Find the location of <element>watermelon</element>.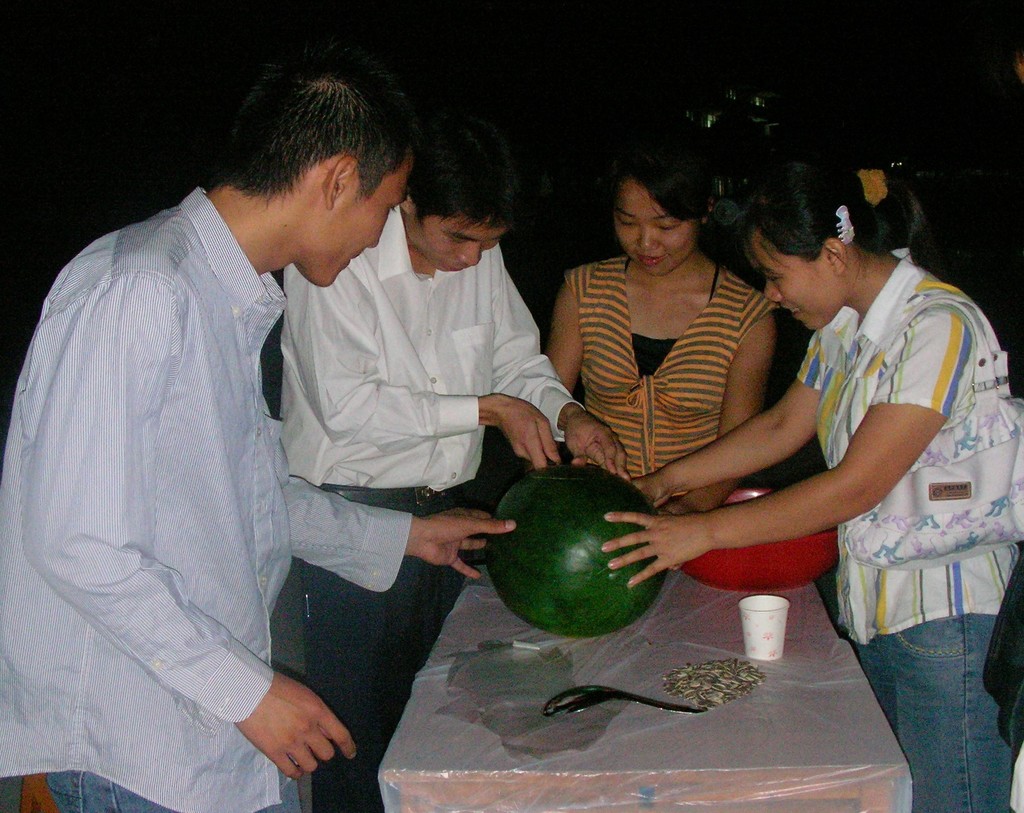
Location: Rect(481, 461, 666, 638).
